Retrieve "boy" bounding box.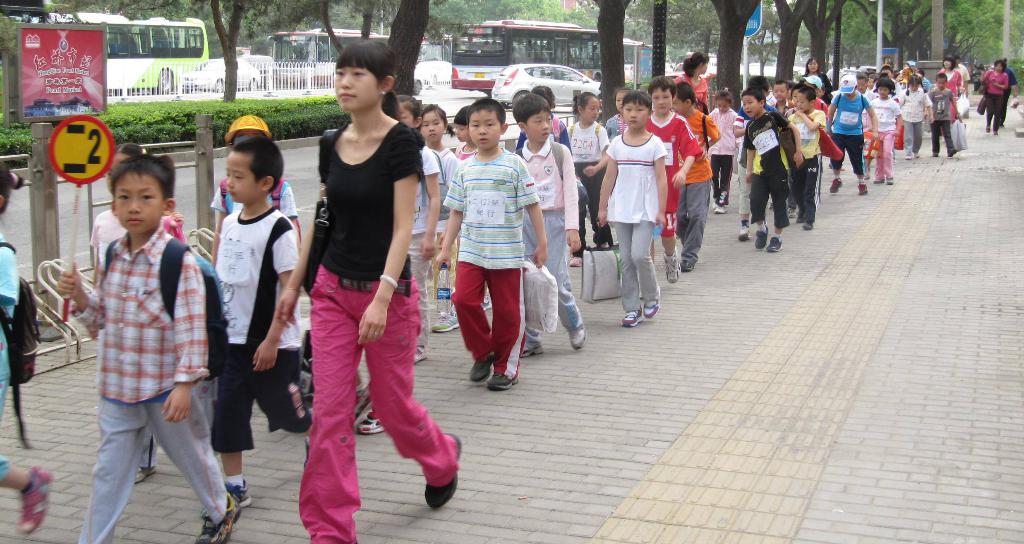
Bounding box: <region>434, 97, 548, 390</region>.
